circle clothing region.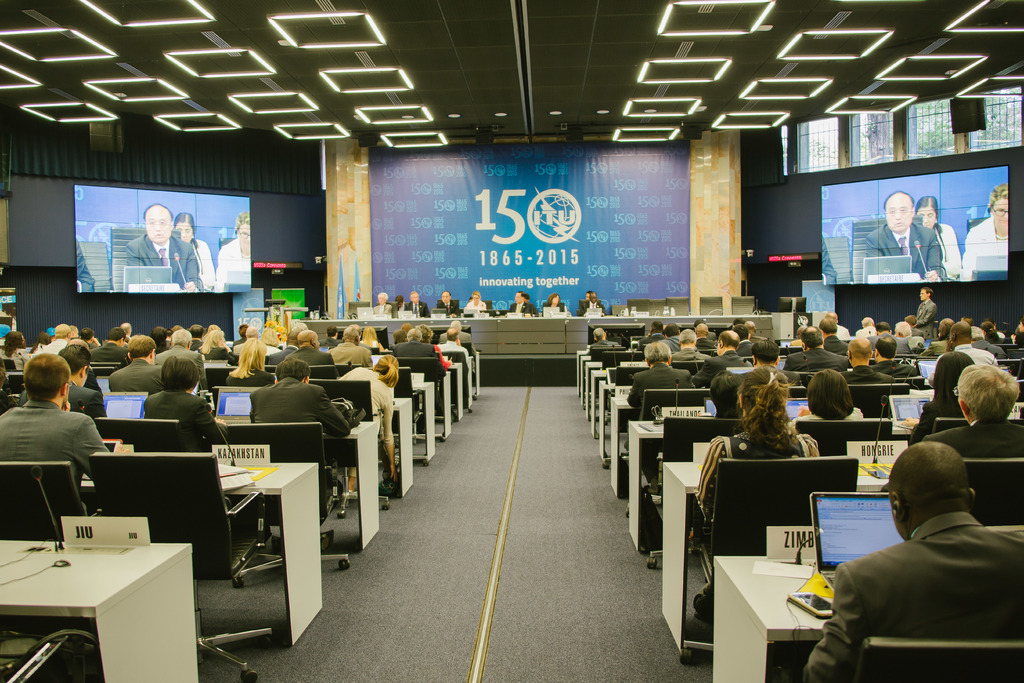
Region: bbox(436, 299, 457, 317).
